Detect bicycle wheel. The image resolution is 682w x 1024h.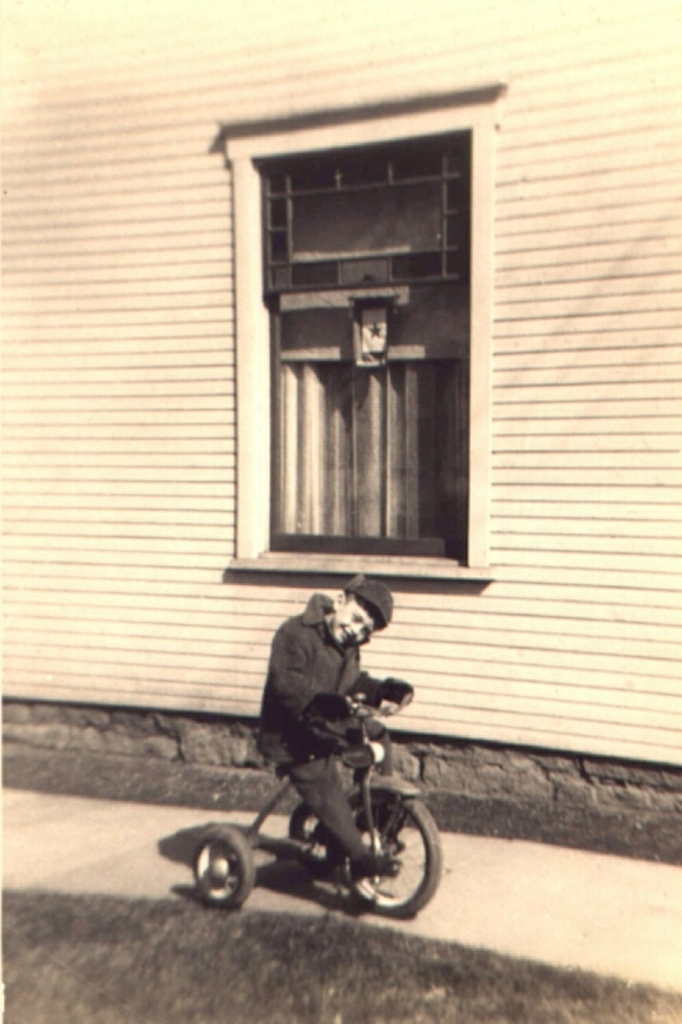
194 823 259 913.
